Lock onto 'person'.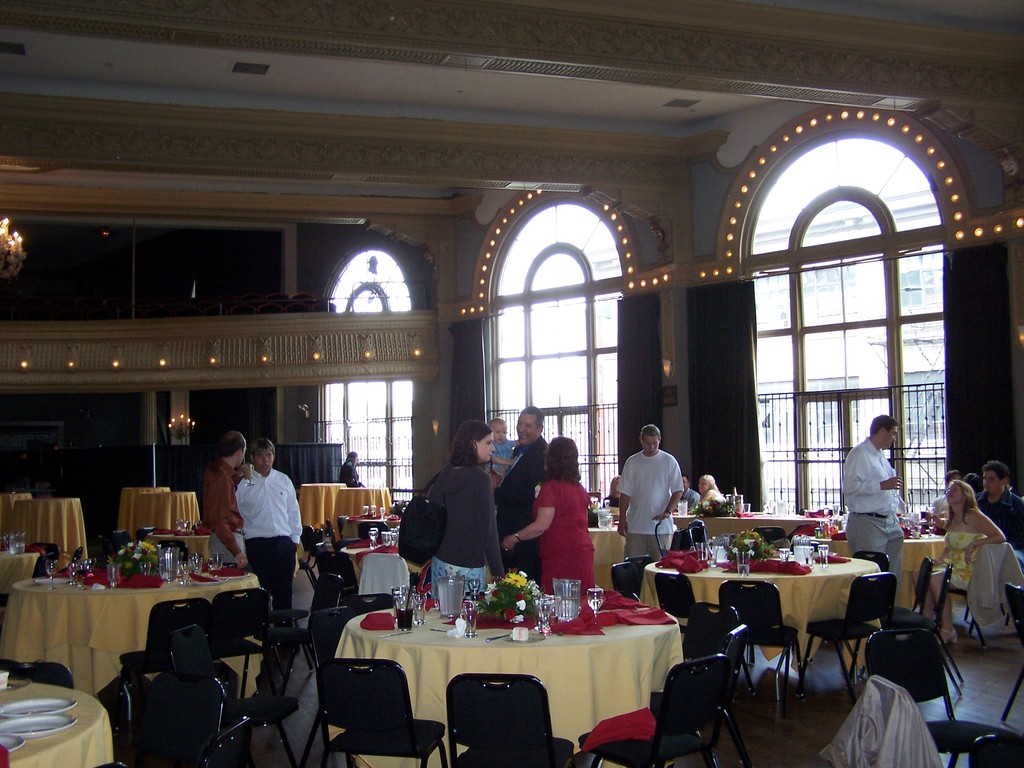
Locked: 236 437 305 621.
